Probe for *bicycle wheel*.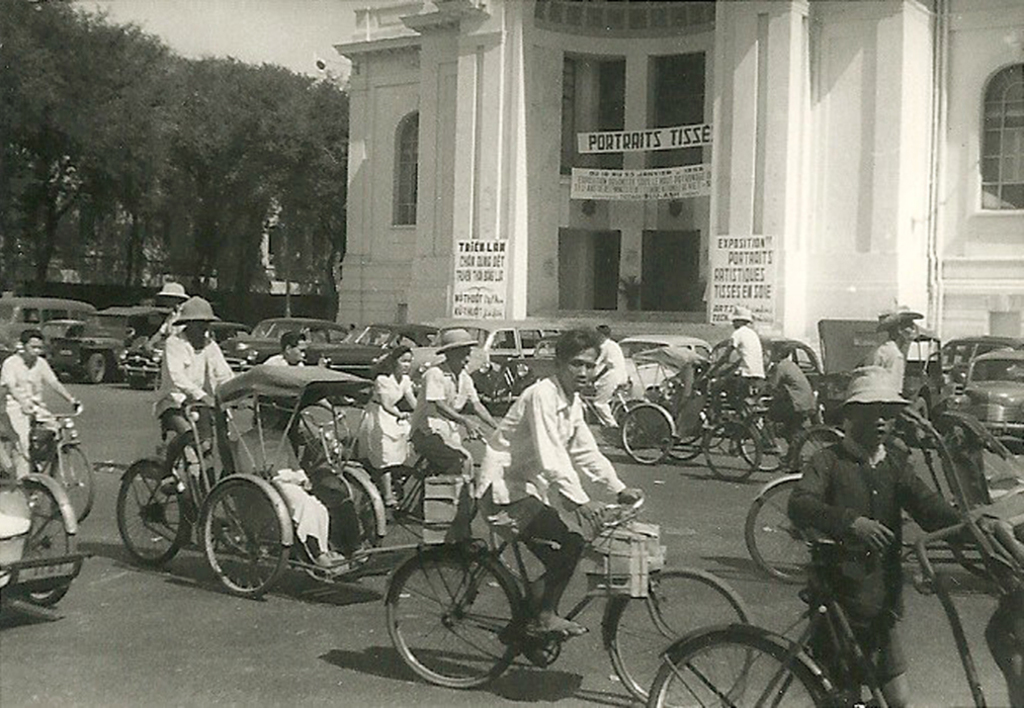
Probe result: Rect(739, 410, 794, 469).
